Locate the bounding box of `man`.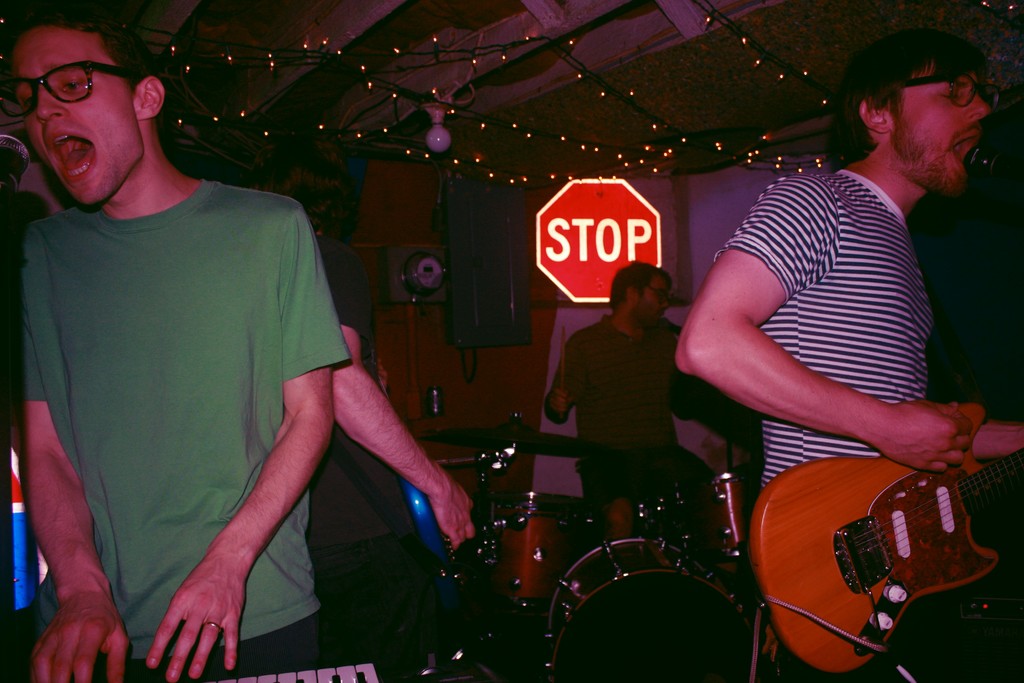
Bounding box: select_region(252, 137, 474, 677).
